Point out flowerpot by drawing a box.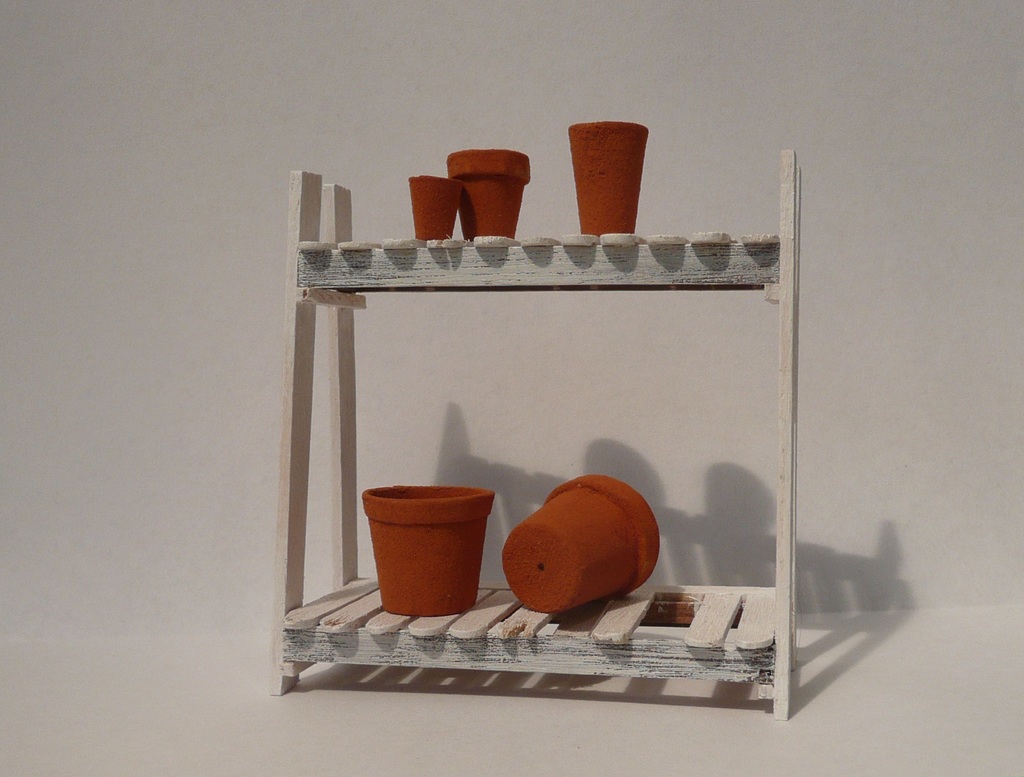
detection(446, 145, 530, 239).
